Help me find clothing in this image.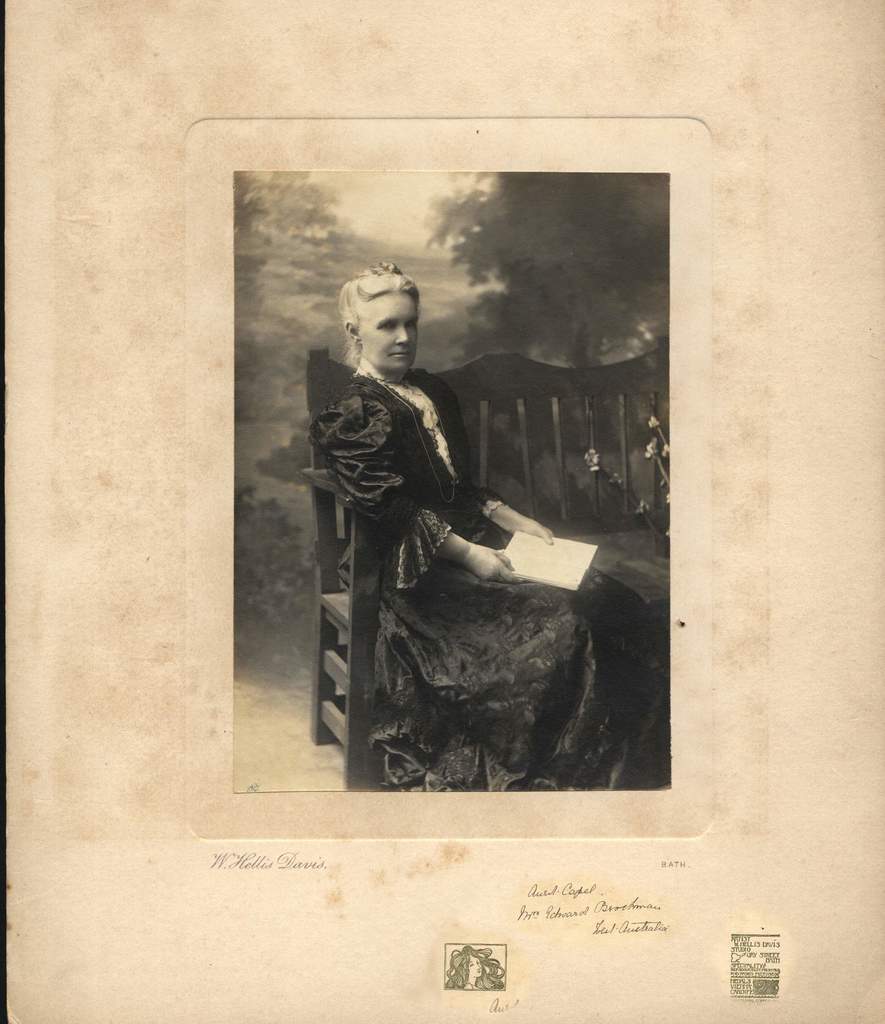
Found it: region(305, 301, 596, 785).
